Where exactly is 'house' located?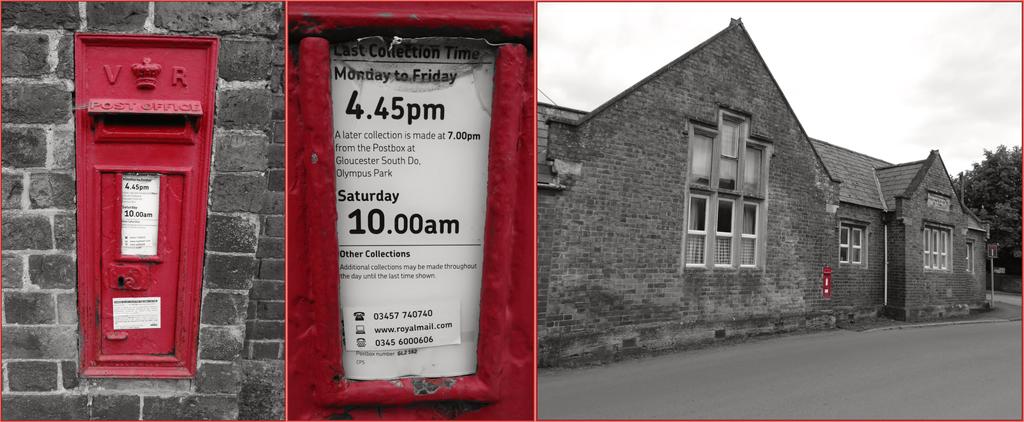
Its bounding box is [left=588, top=23, right=983, bottom=344].
